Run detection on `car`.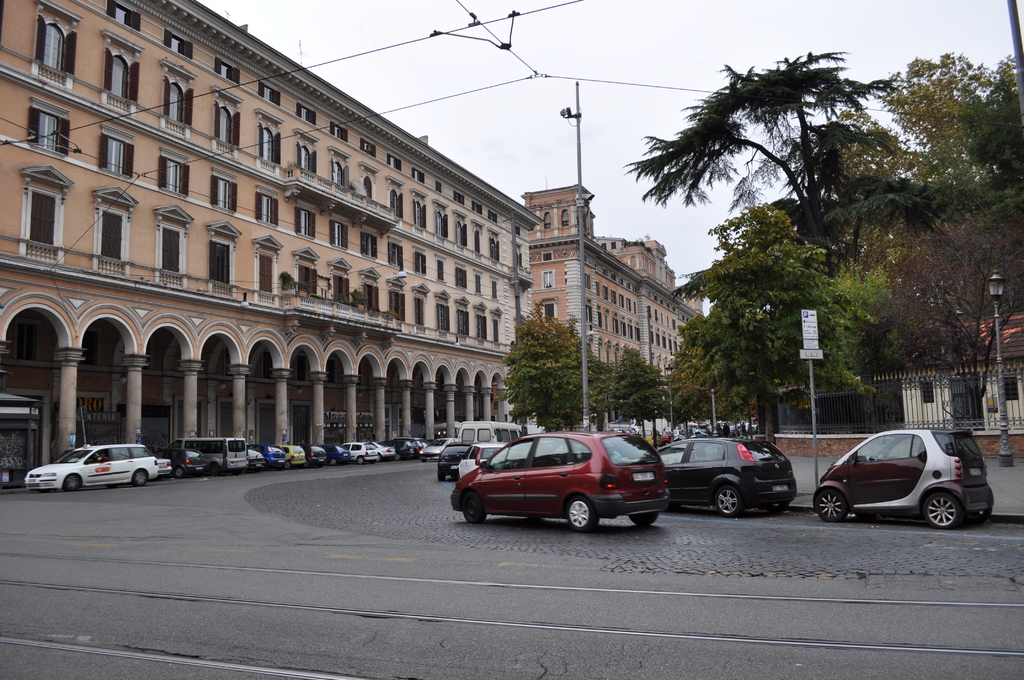
Result: region(22, 444, 159, 496).
